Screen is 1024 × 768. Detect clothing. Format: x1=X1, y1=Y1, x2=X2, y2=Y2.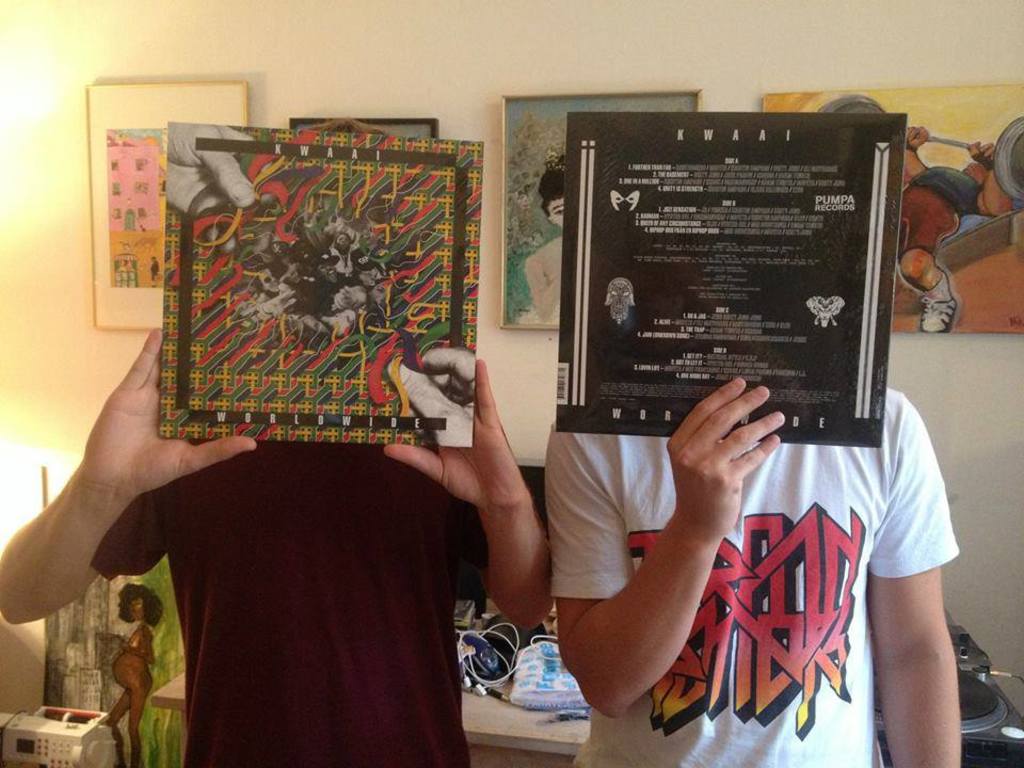
x1=75, y1=393, x2=528, y2=767.
